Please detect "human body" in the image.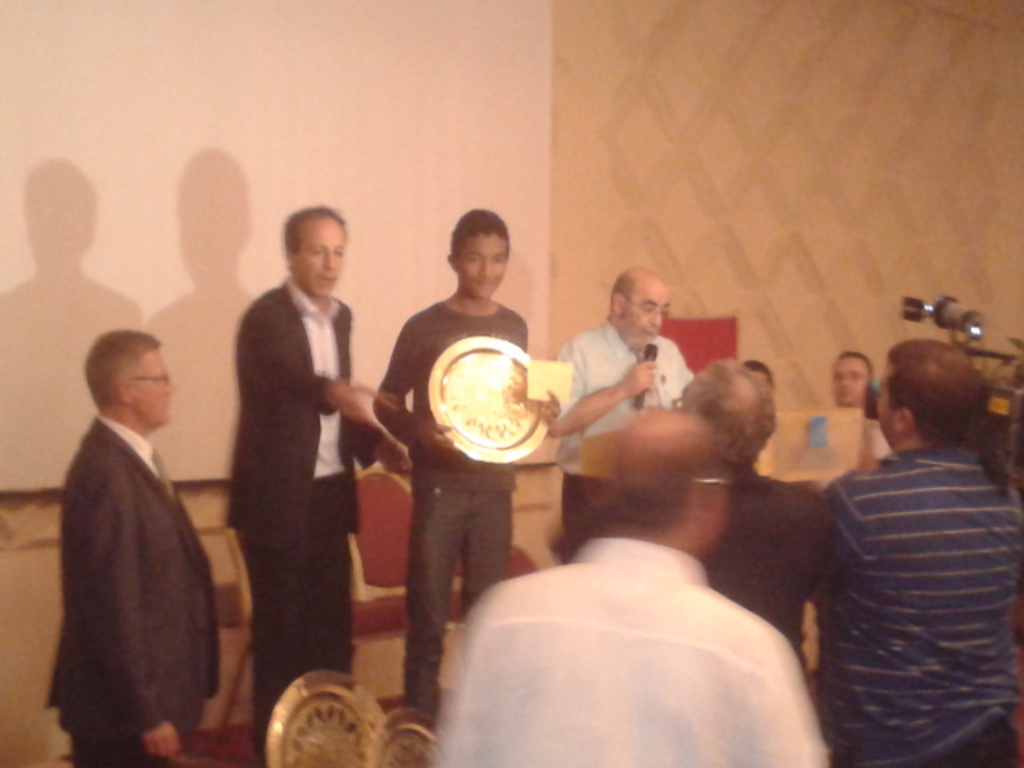
<bbox>219, 203, 413, 766</bbox>.
